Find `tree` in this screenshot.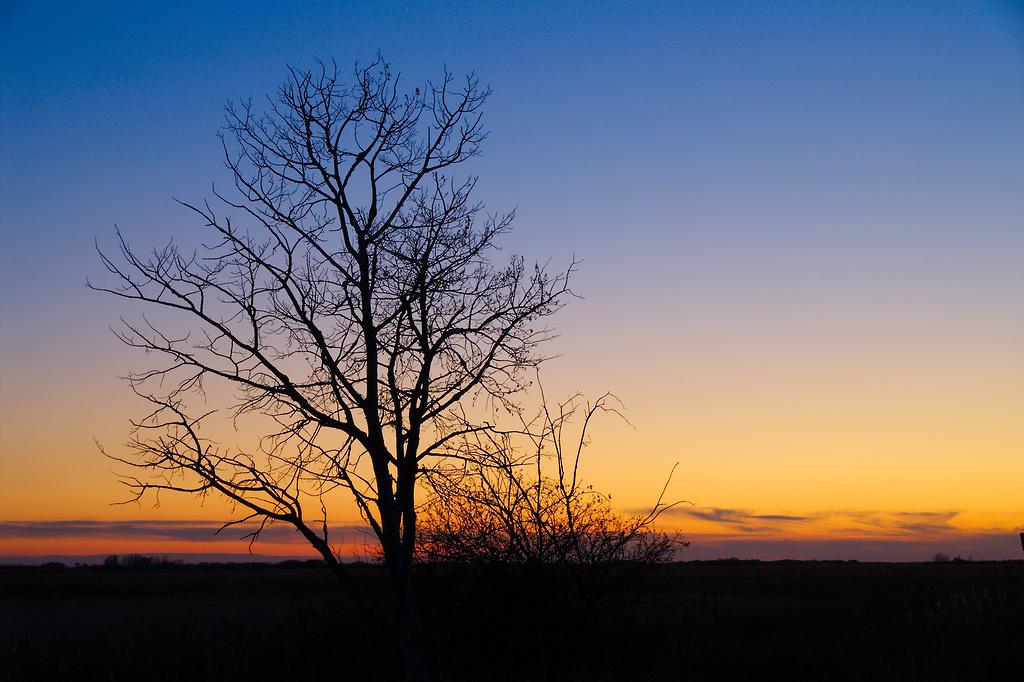
The bounding box for `tree` is (80,48,592,588).
